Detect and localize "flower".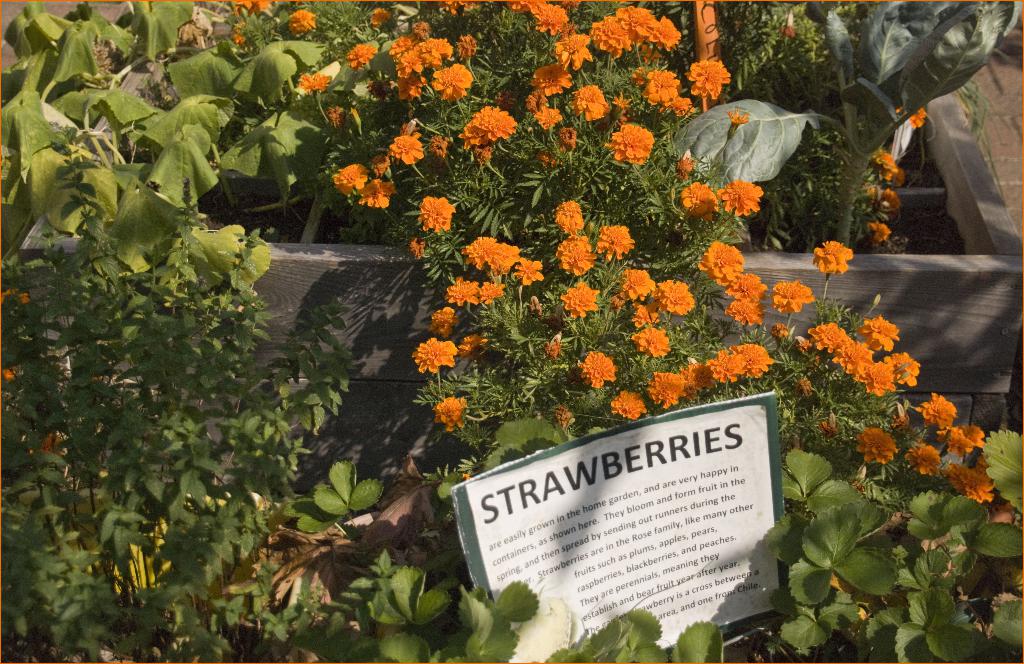
Localized at {"left": 647, "top": 374, "right": 685, "bottom": 409}.
